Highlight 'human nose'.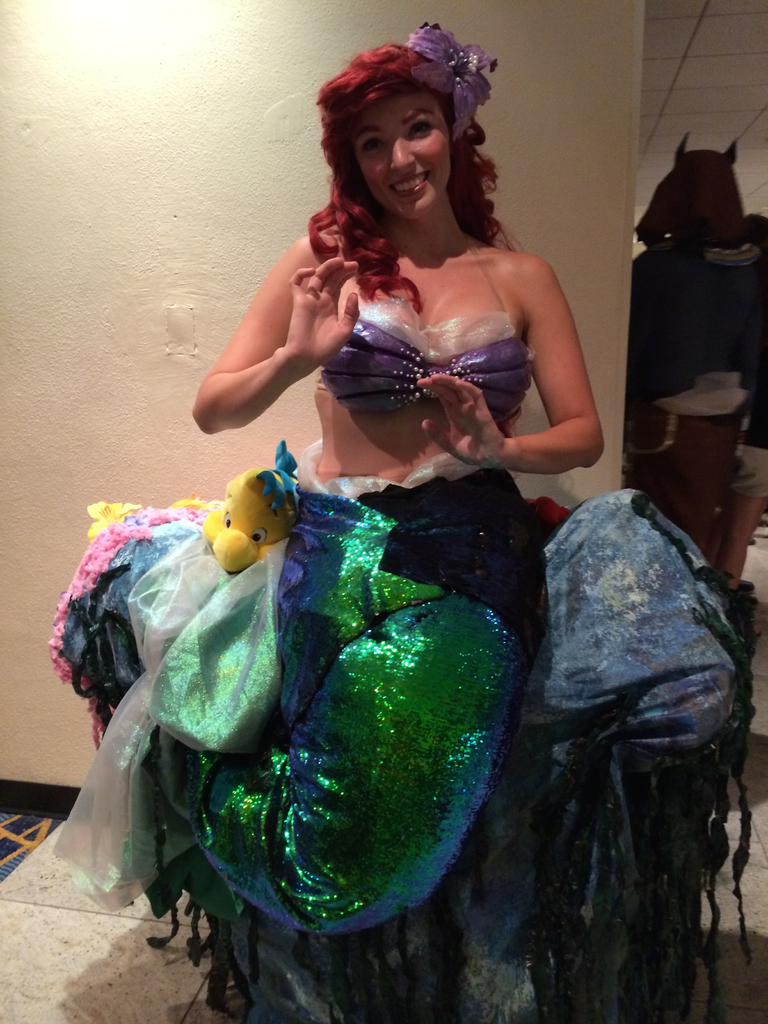
Highlighted region: 389,135,419,170.
